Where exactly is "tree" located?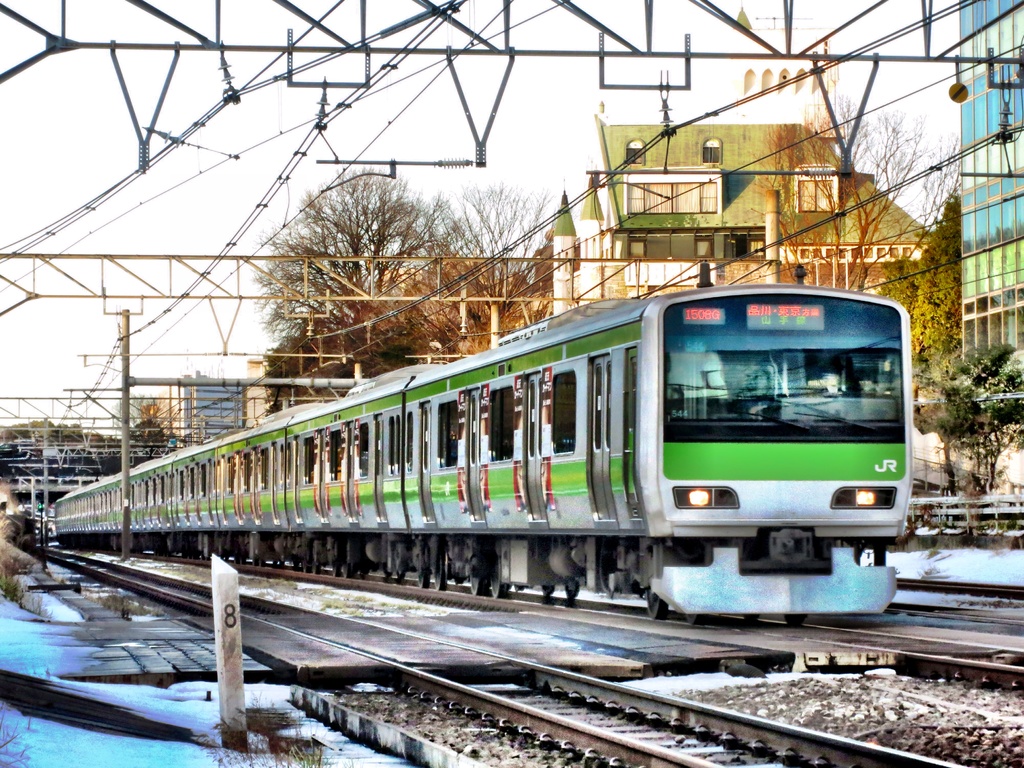
Its bounding box is {"x1": 914, "y1": 344, "x2": 1023, "y2": 498}.
